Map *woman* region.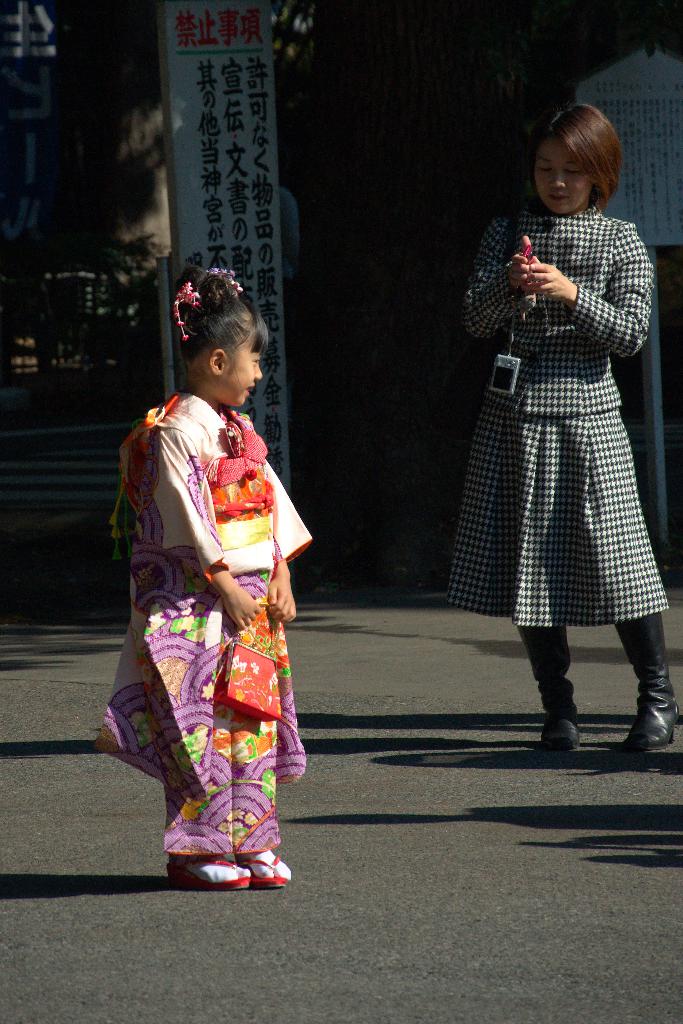
Mapped to region(465, 100, 682, 760).
